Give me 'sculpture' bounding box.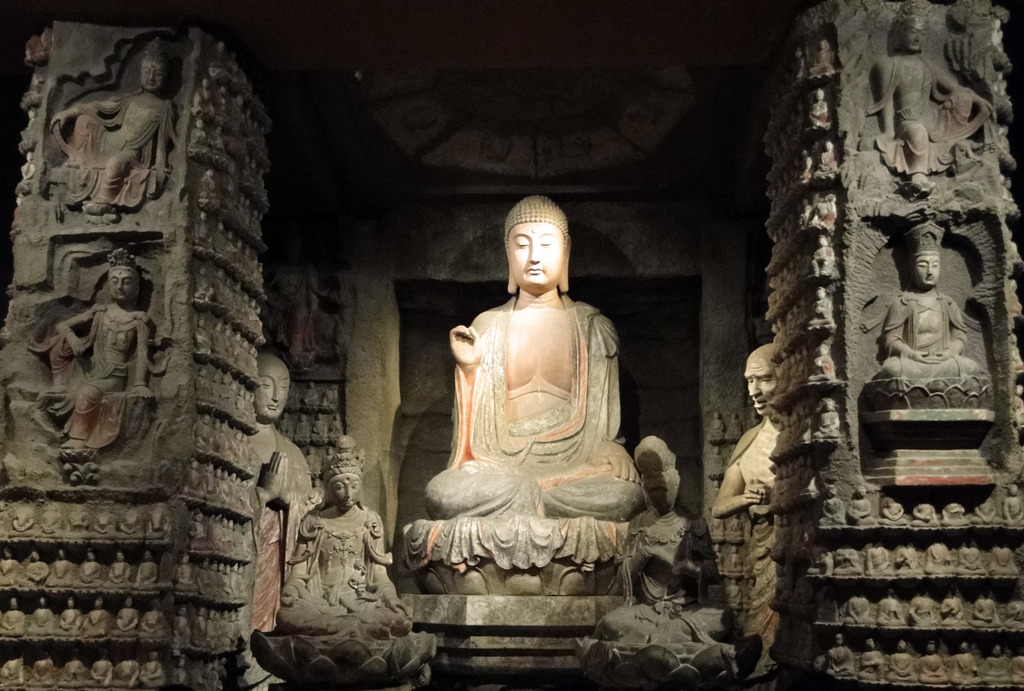
411,211,667,631.
